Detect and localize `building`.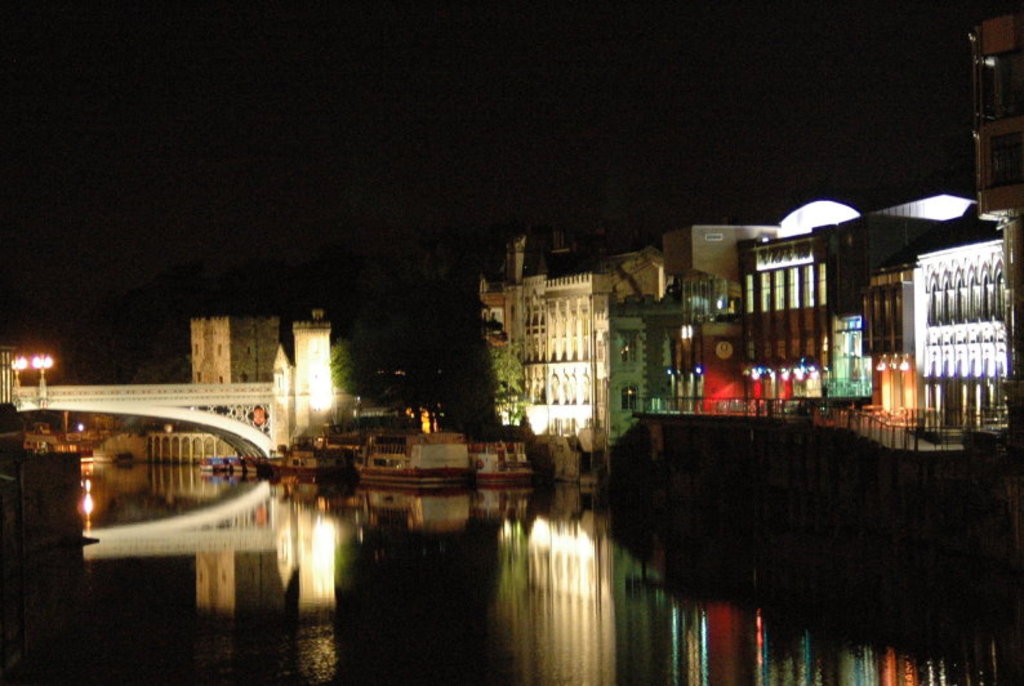
Localized at locate(13, 411, 116, 455).
